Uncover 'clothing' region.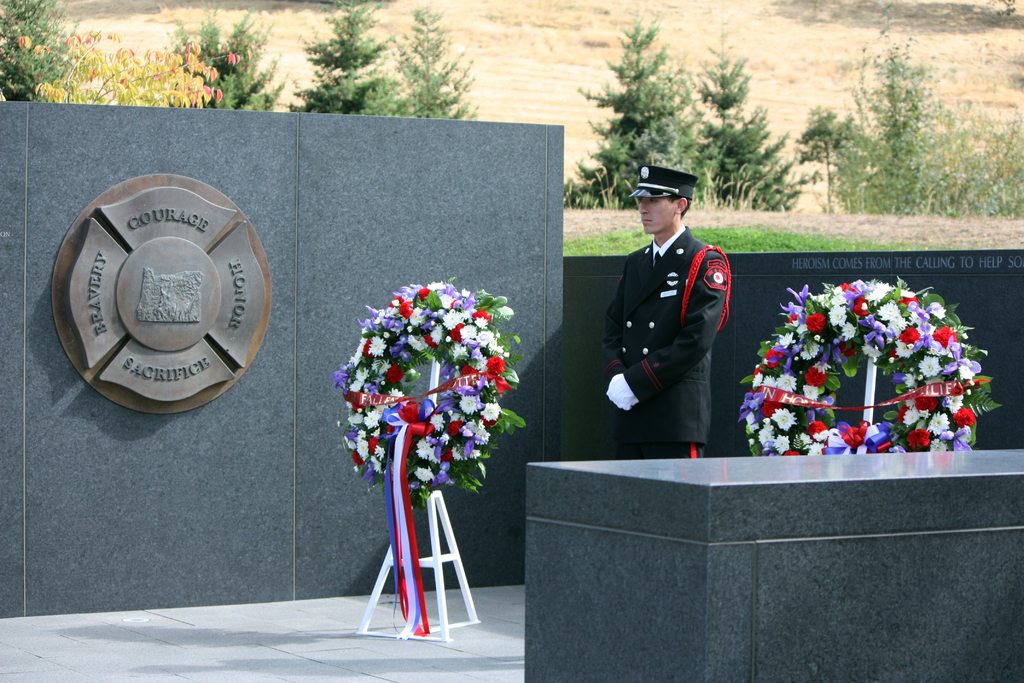
Uncovered: Rect(604, 222, 737, 466).
